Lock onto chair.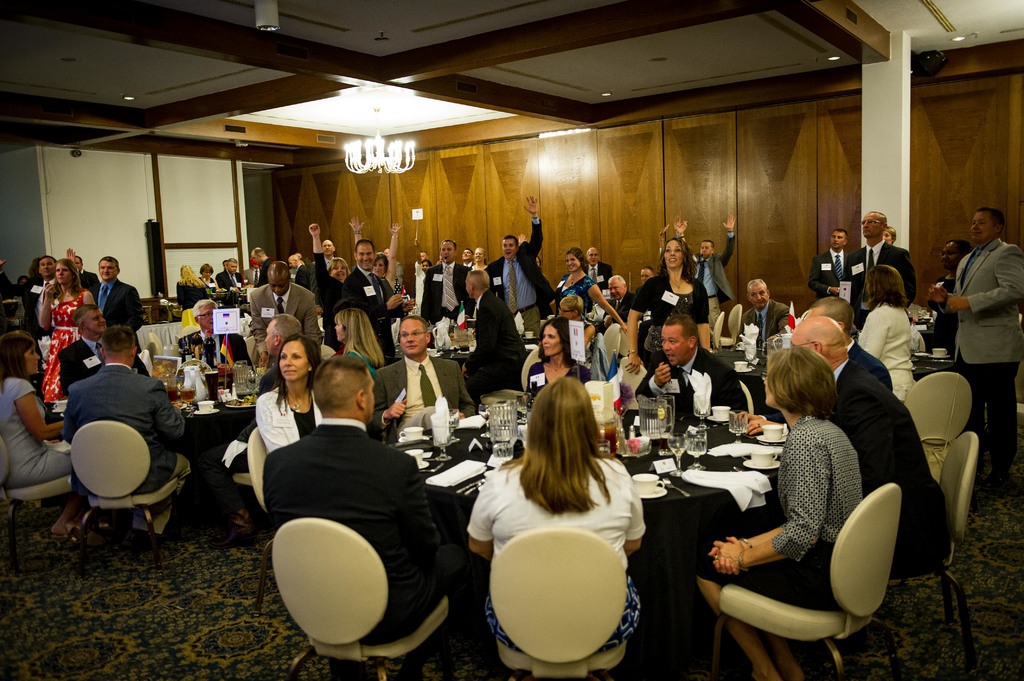
Locked: pyautogui.locateOnScreen(271, 513, 460, 680).
